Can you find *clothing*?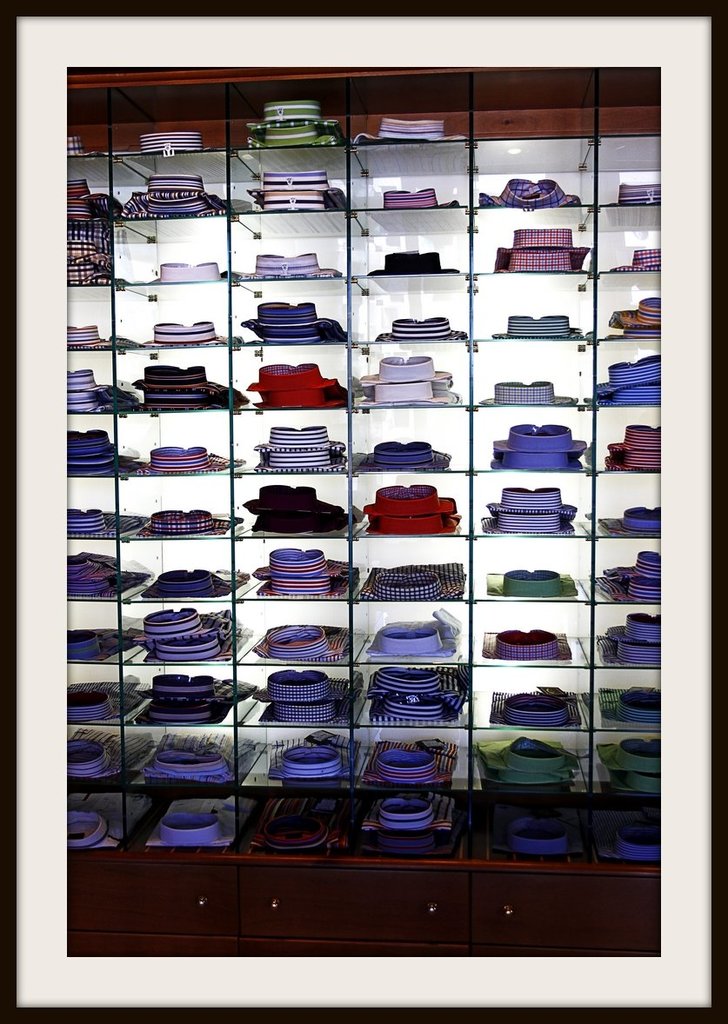
Yes, bounding box: BBox(604, 549, 663, 581).
